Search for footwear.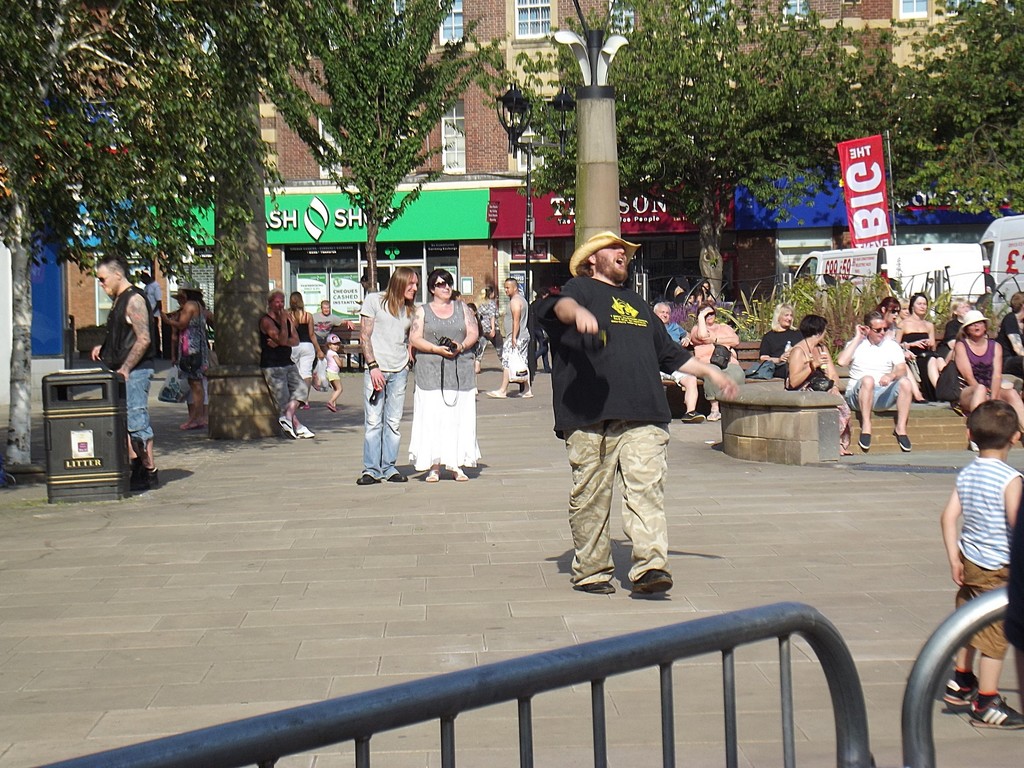
Found at region(507, 392, 527, 399).
